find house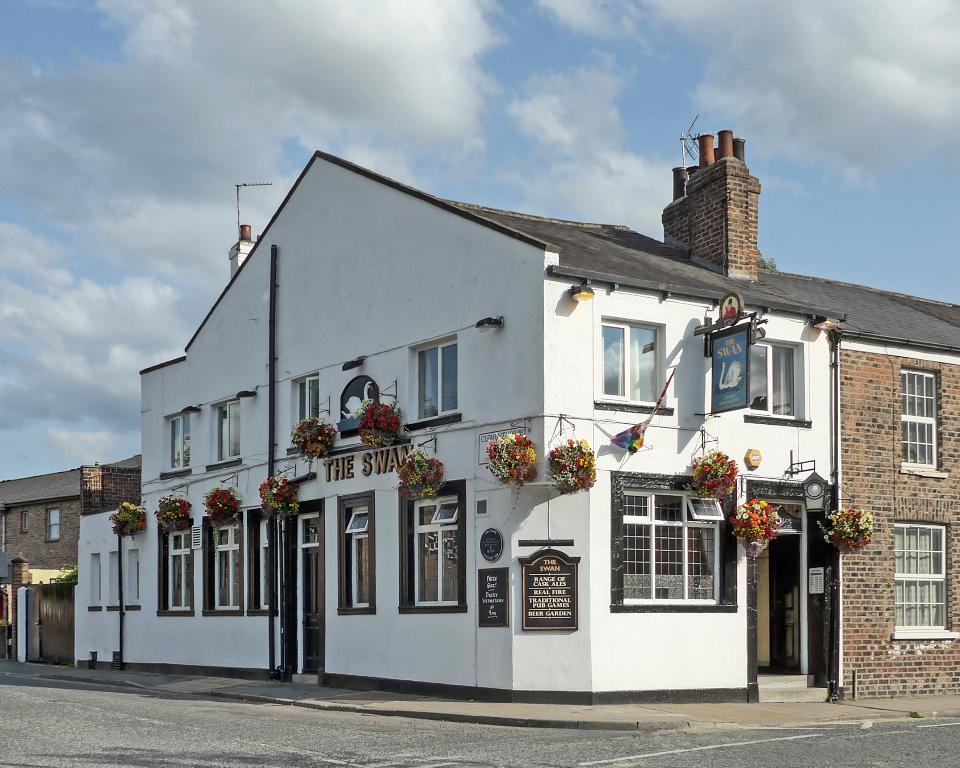
[x1=97, y1=133, x2=889, y2=718]
